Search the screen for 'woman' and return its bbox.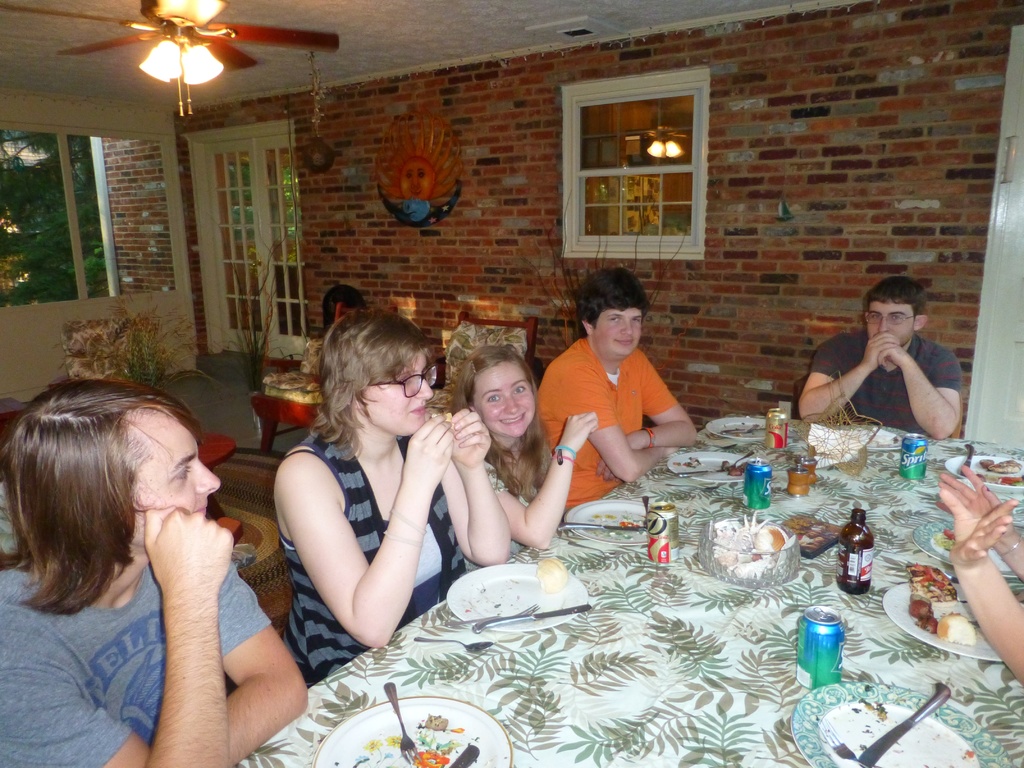
Found: left=265, top=296, right=481, bottom=697.
